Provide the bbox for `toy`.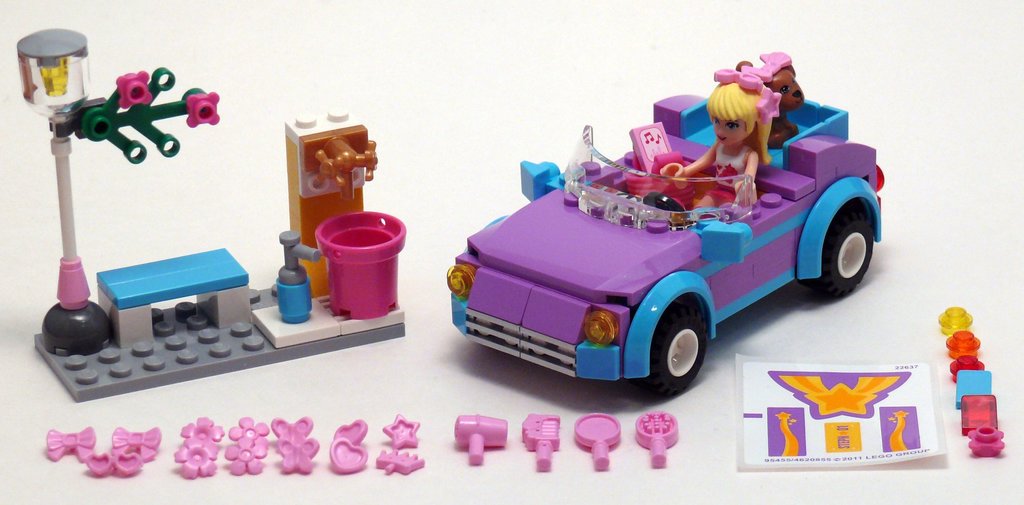
[left=946, top=327, right=979, bottom=360].
